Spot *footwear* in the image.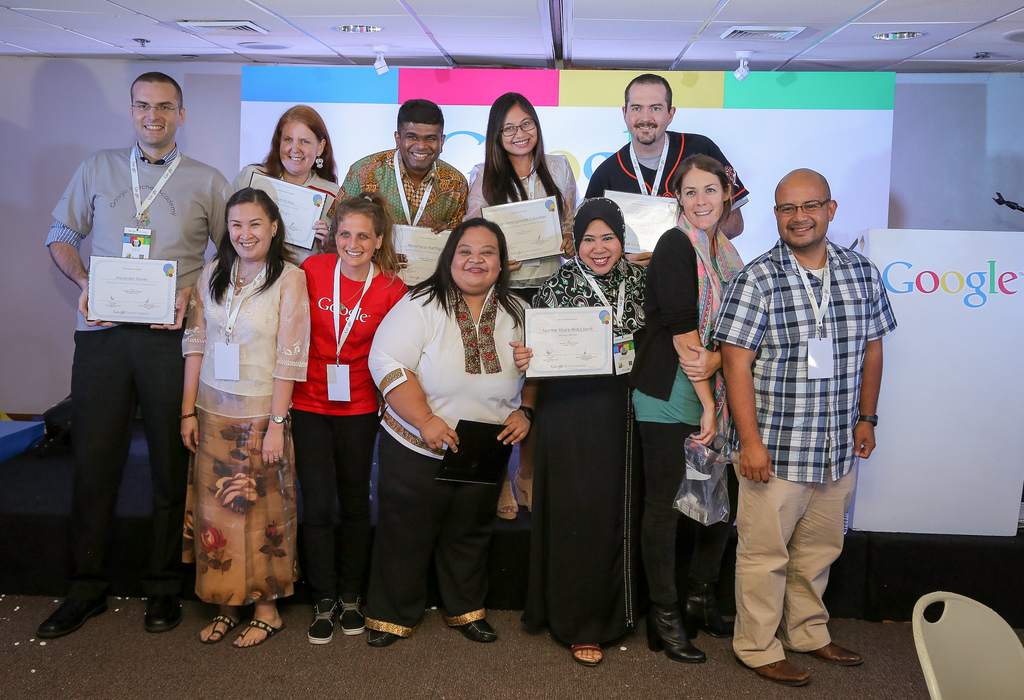
*footwear* found at region(756, 653, 810, 685).
